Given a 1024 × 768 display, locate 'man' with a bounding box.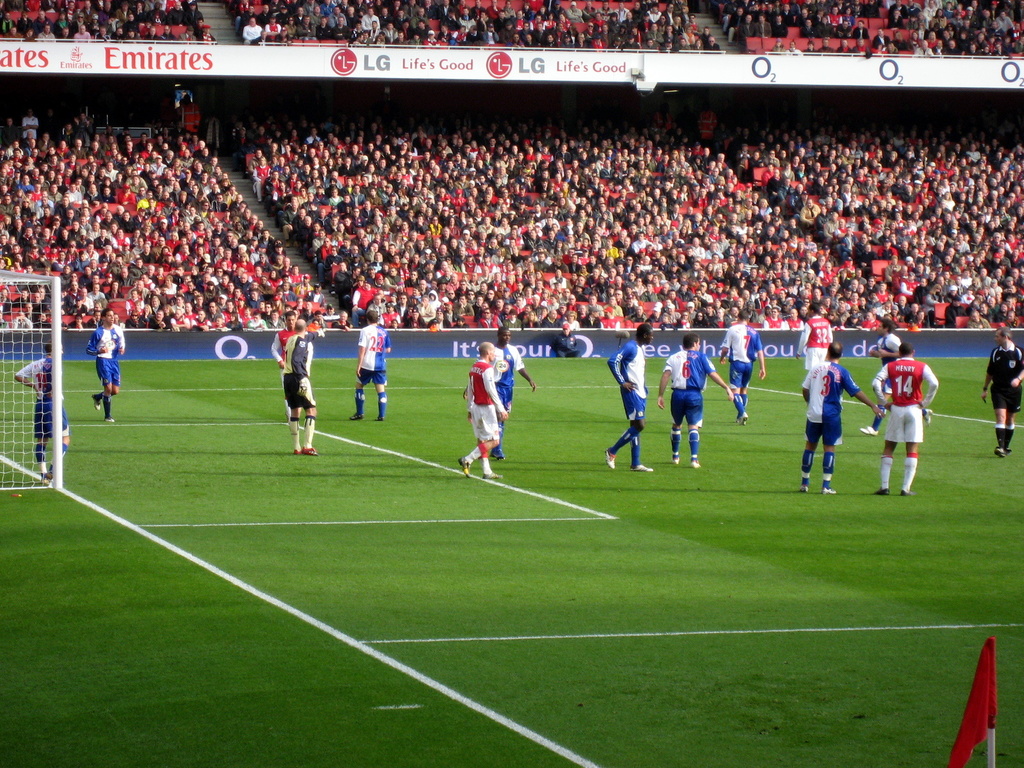
Located: 25, 129, 29, 148.
